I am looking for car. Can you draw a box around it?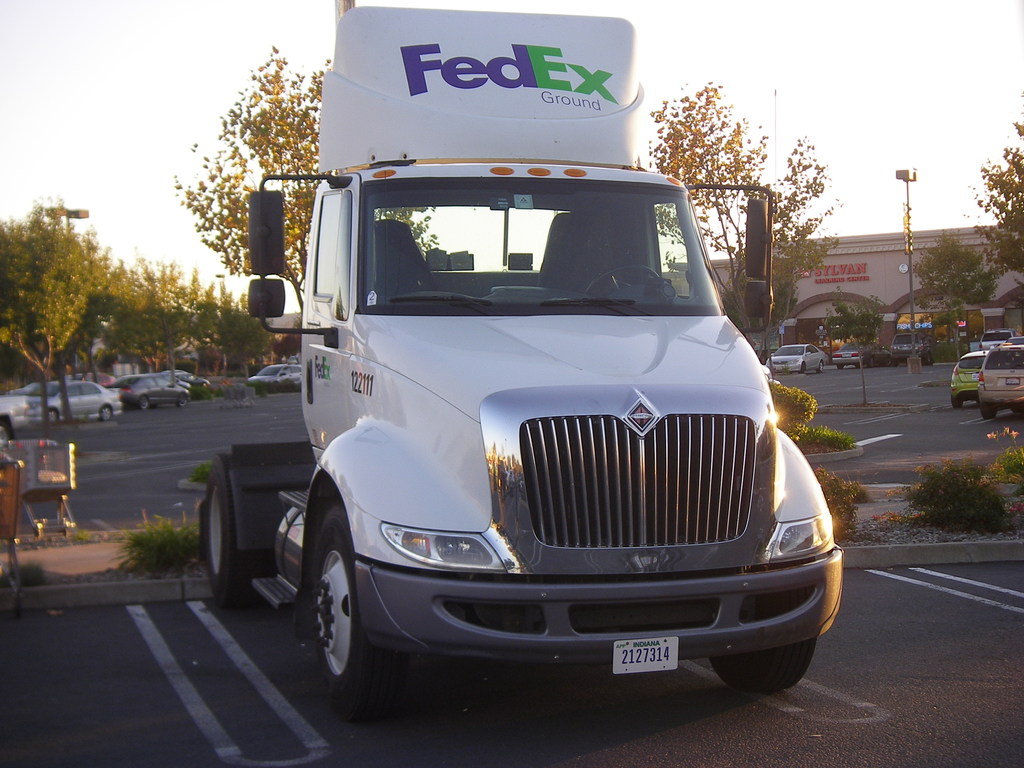
Sure, the bounding box is bbox(9, 375, 126, 421).
